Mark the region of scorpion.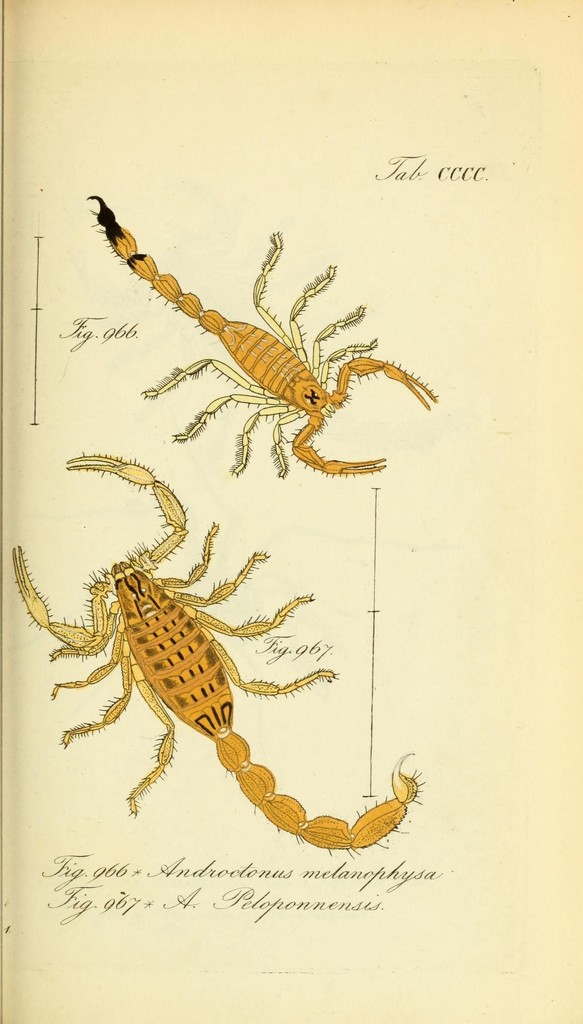
Region: 82:187:440:483.
